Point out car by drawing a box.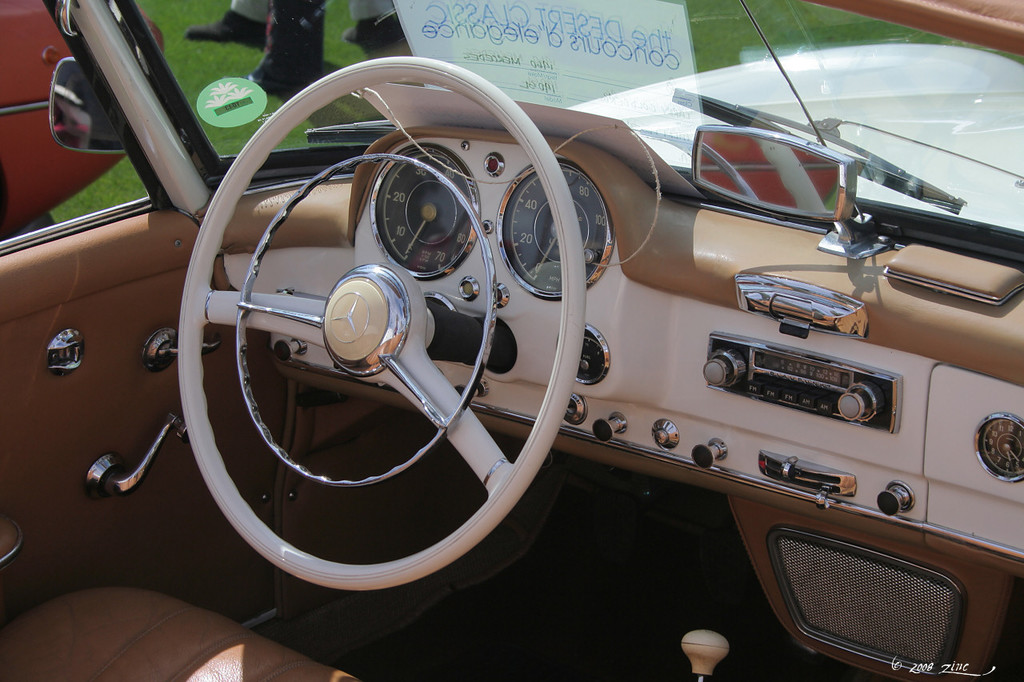
rect(0, 0, 1023, 679).
